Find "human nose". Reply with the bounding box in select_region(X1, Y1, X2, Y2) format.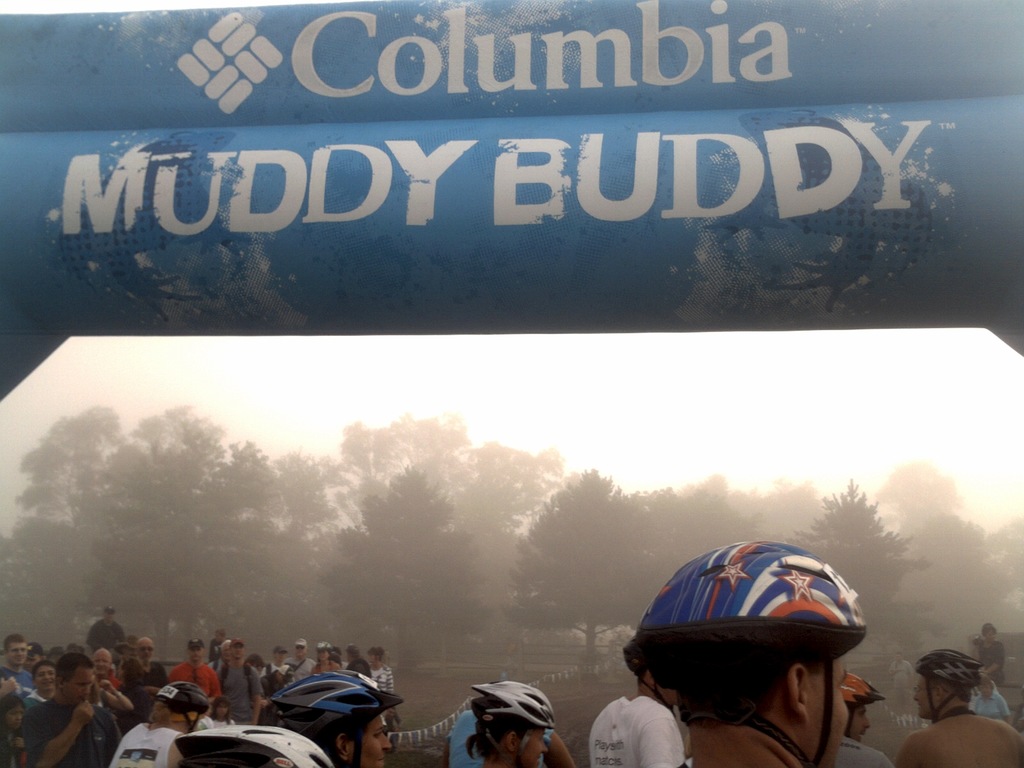
select_region(383, 732, 391, 749).
